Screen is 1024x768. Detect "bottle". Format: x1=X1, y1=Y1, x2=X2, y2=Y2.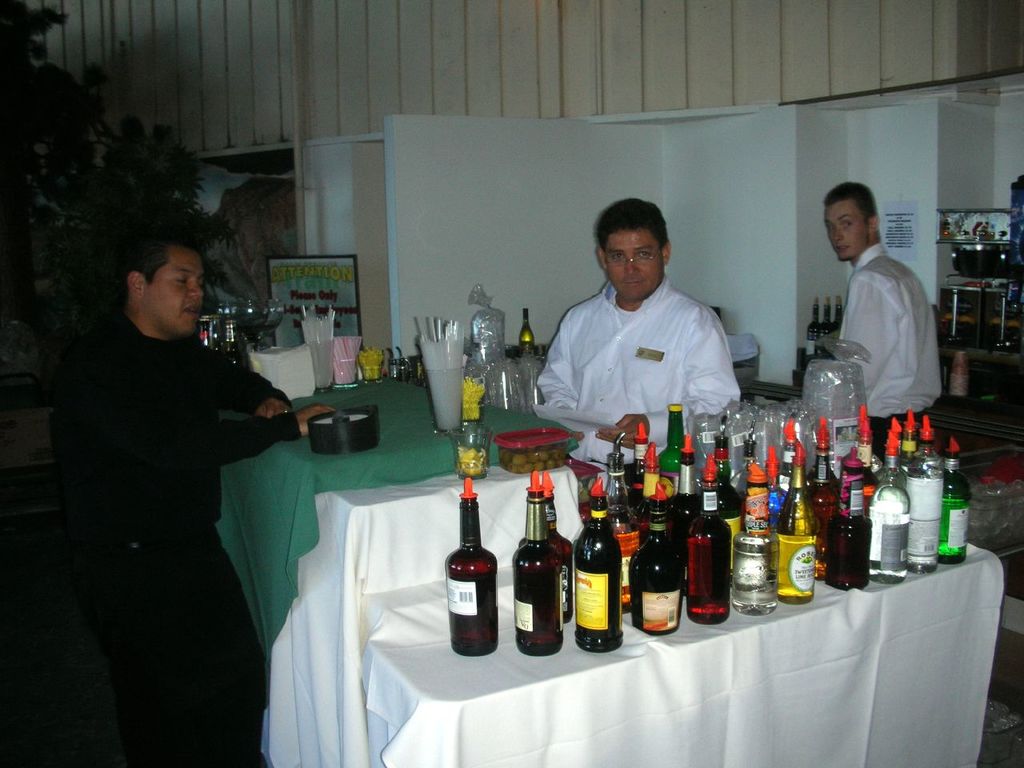
x1=626, y1=428, x2=656, y2=500.
